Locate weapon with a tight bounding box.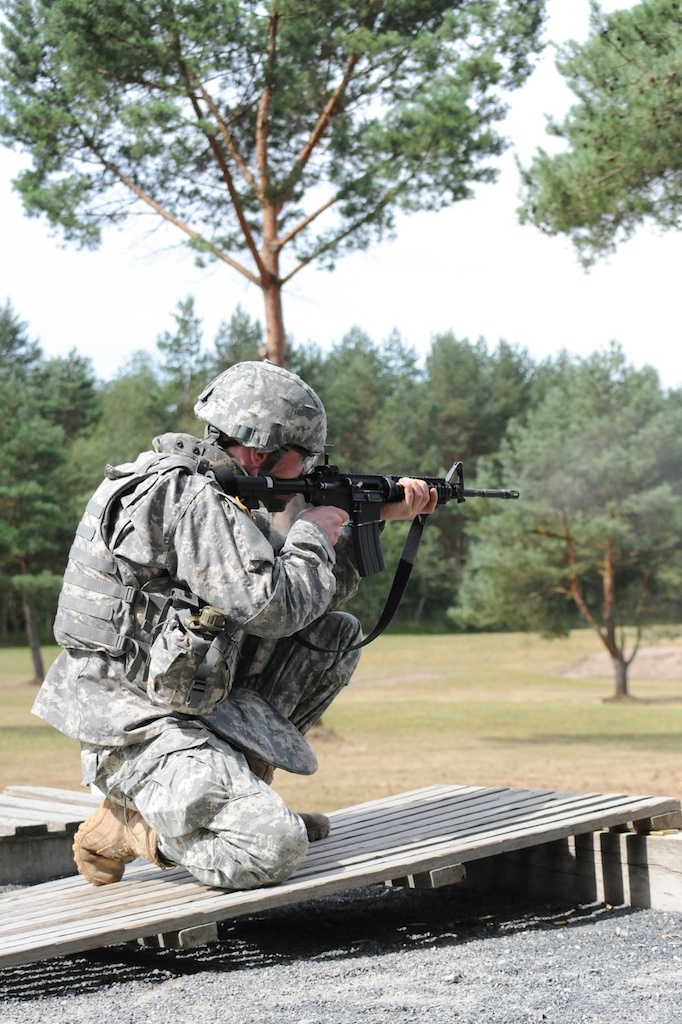
(left=234, top=446, right=512, bottom=587).
